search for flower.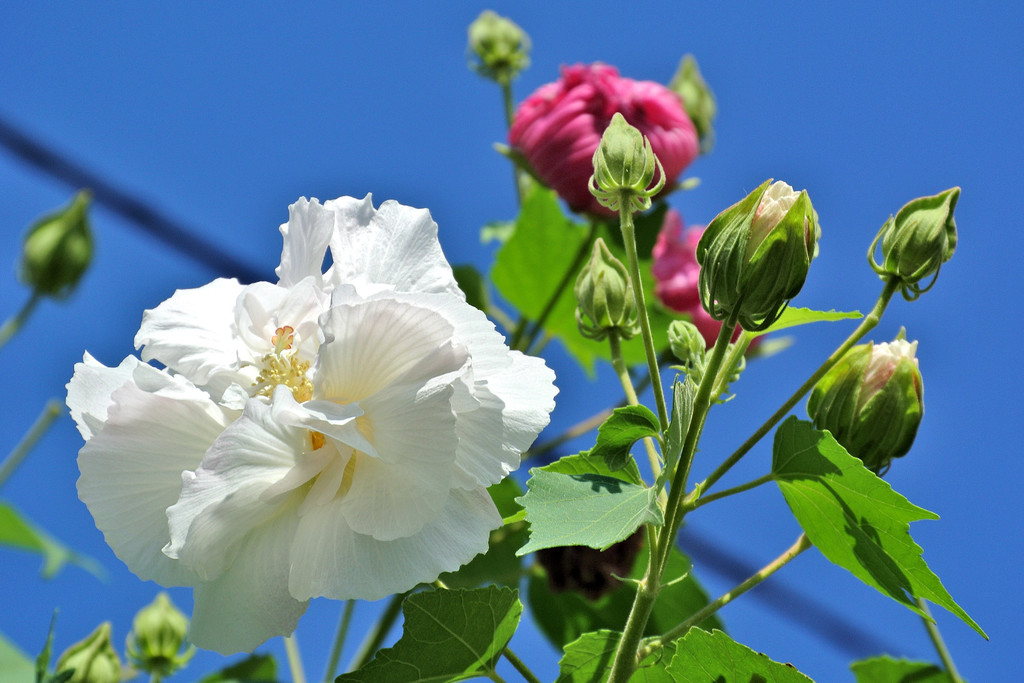
Found at Rect(803, 325, 929, 481).
